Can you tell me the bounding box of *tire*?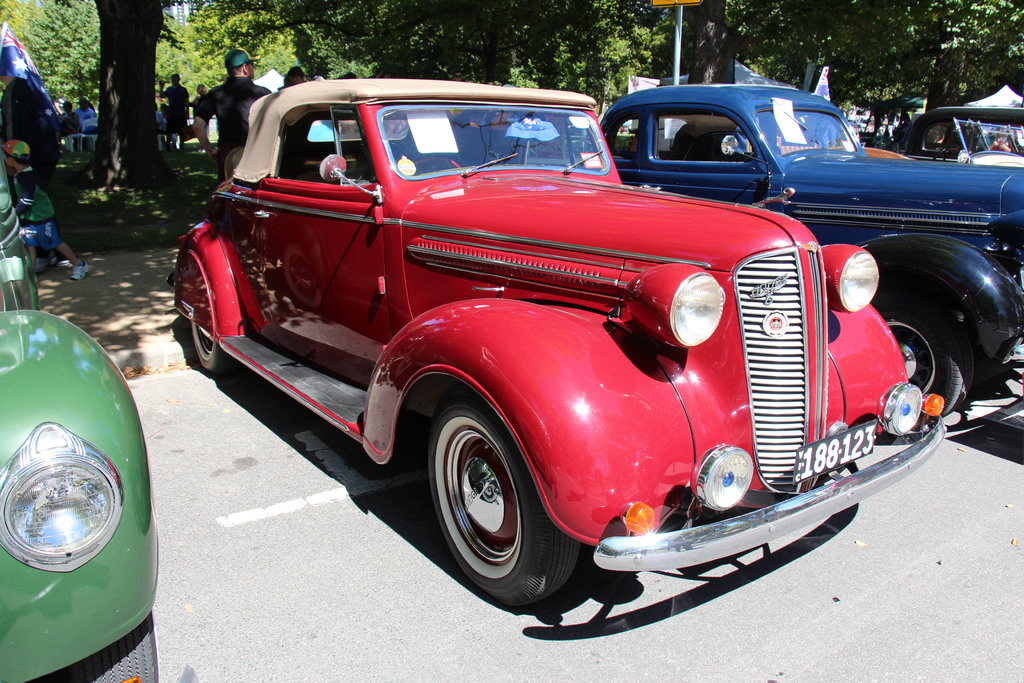
(192,320,221,373).
